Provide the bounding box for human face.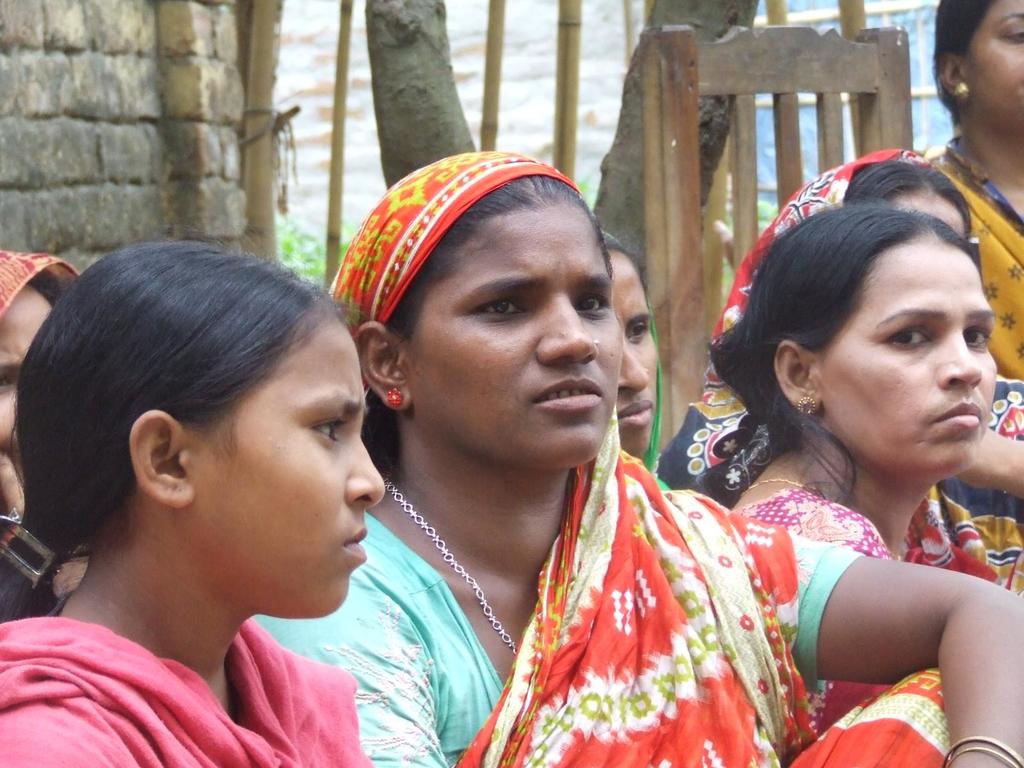
[left=820, top=252, right=996, bottom=474].
